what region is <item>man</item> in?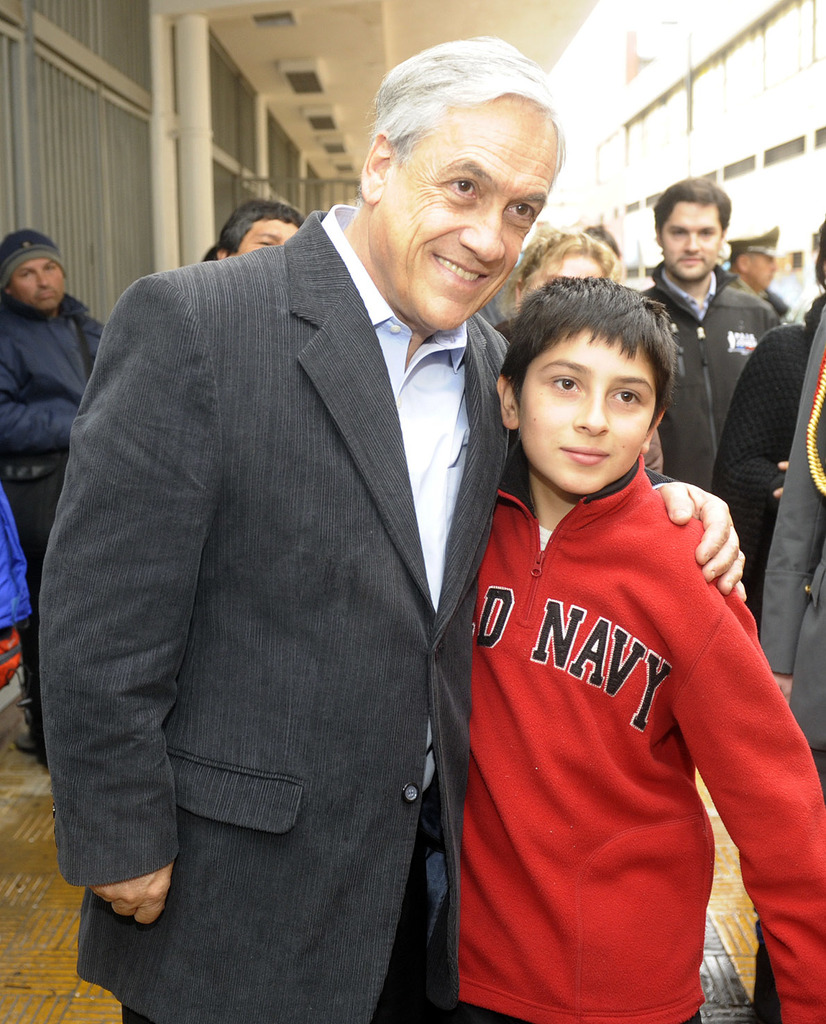
<region>623, 171, 786, 492</region>.
